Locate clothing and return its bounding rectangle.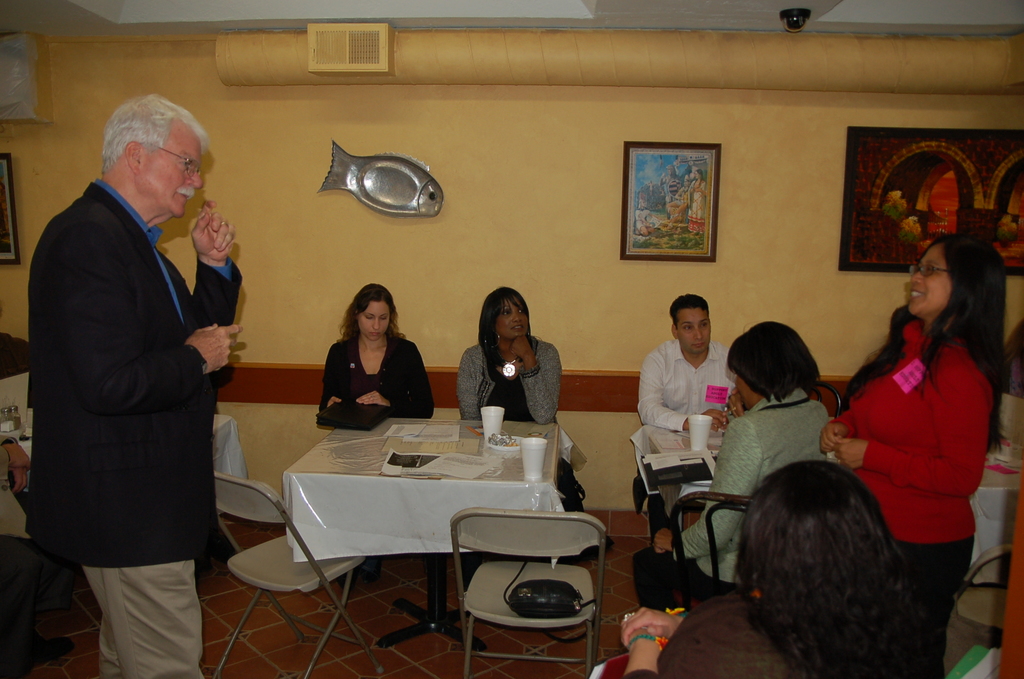
x1=34 y1=176 x2=214 y2=566.
